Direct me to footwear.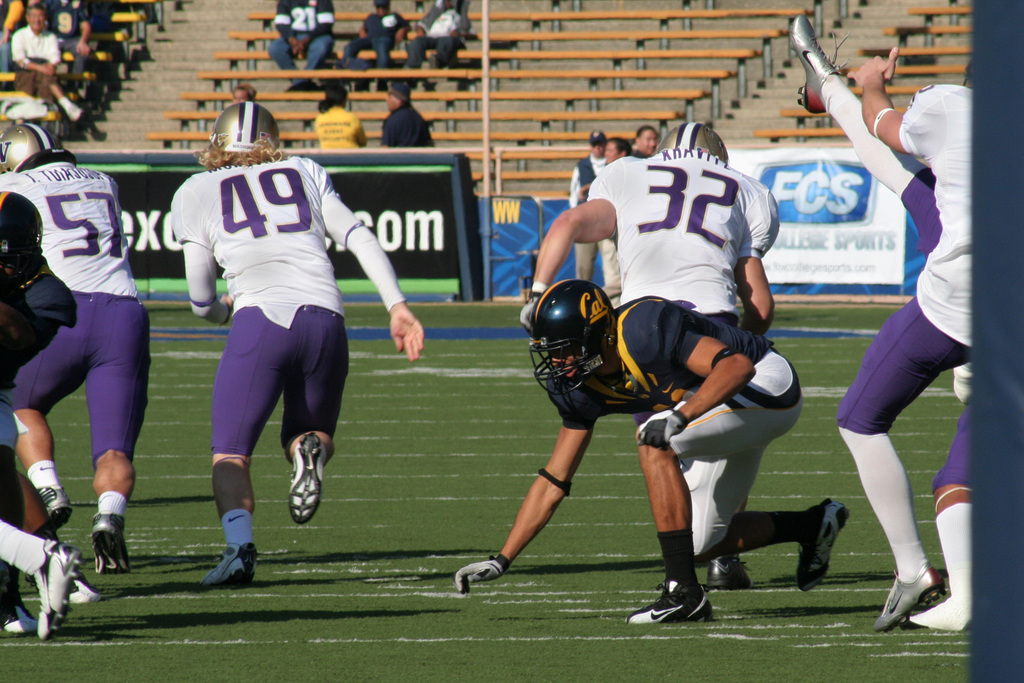
Direction: 286/432/325/525.
